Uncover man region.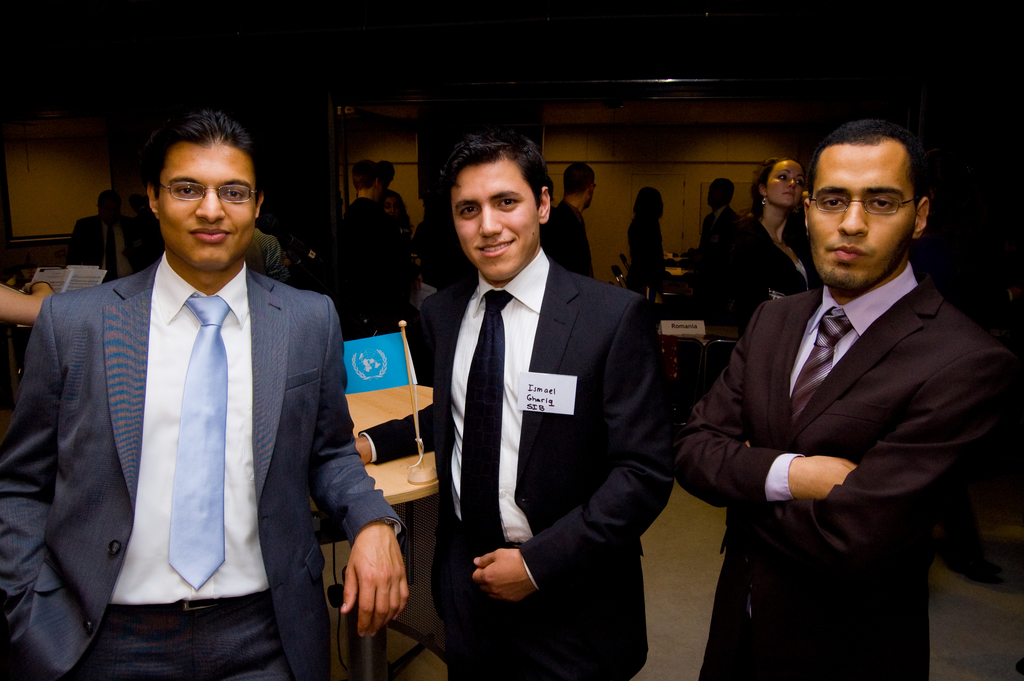
Uncovered: [698,177,746,259].
